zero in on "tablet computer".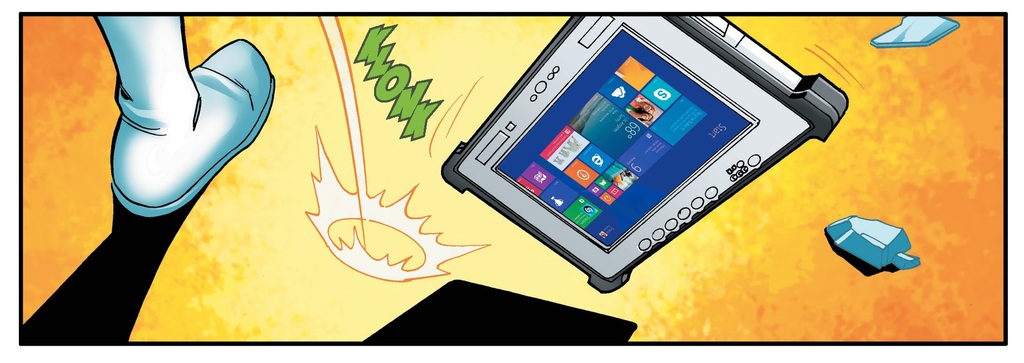
Zeroed in: pyautogui.locateOnScreen(443, 13, 850, 296).
